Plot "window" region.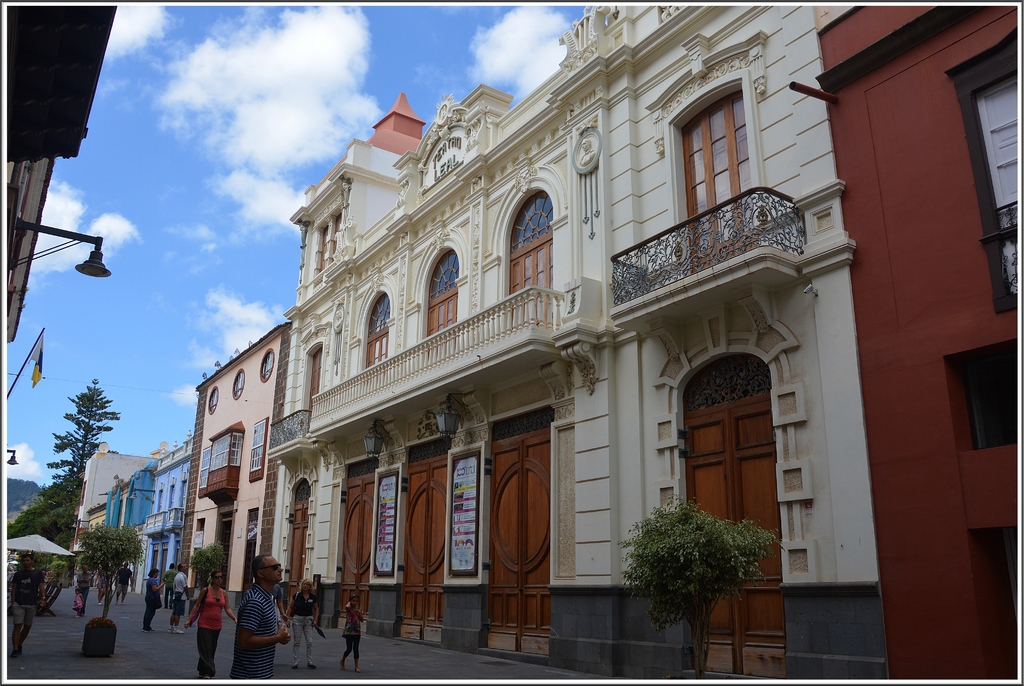
Plotted at BBox(181, 482, 189, 511).
